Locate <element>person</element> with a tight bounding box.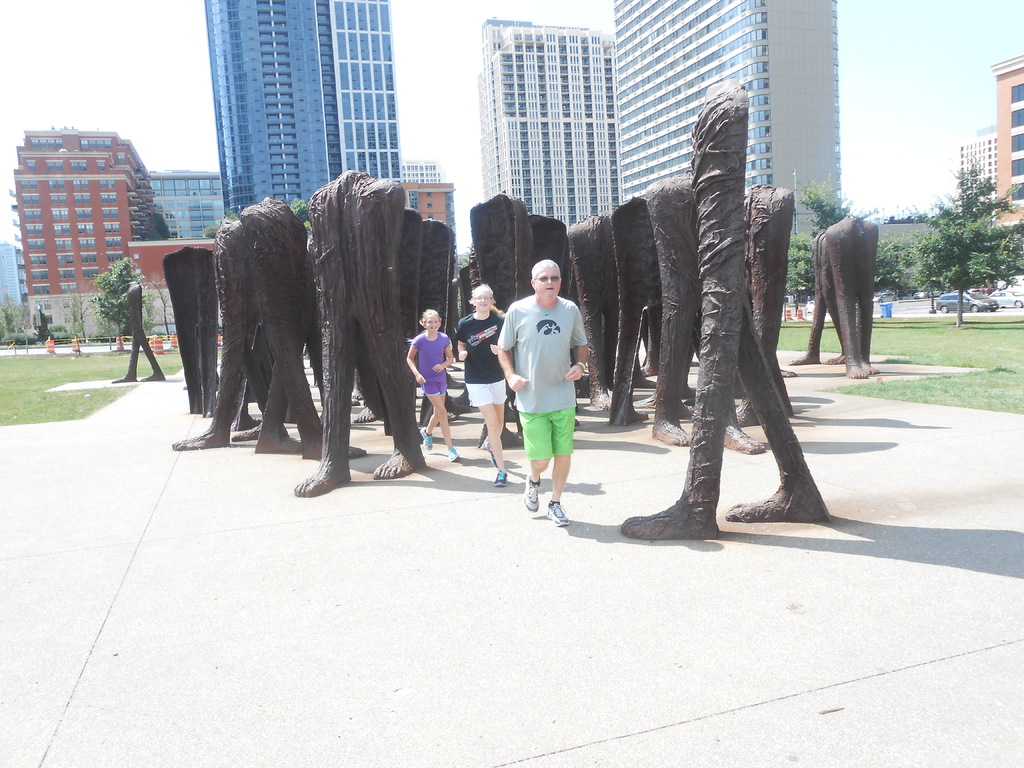
401, 312, 461, 461.
